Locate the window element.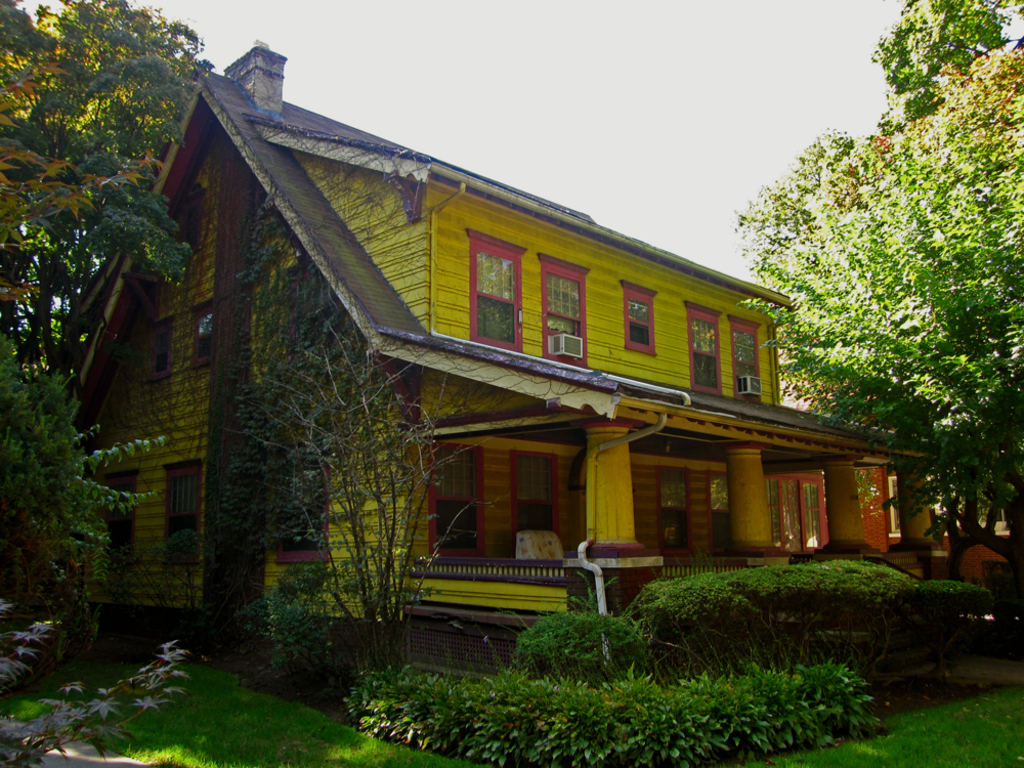
Element bbox: pyautogui.locateOnScreen(157, 459, 210, 563).
